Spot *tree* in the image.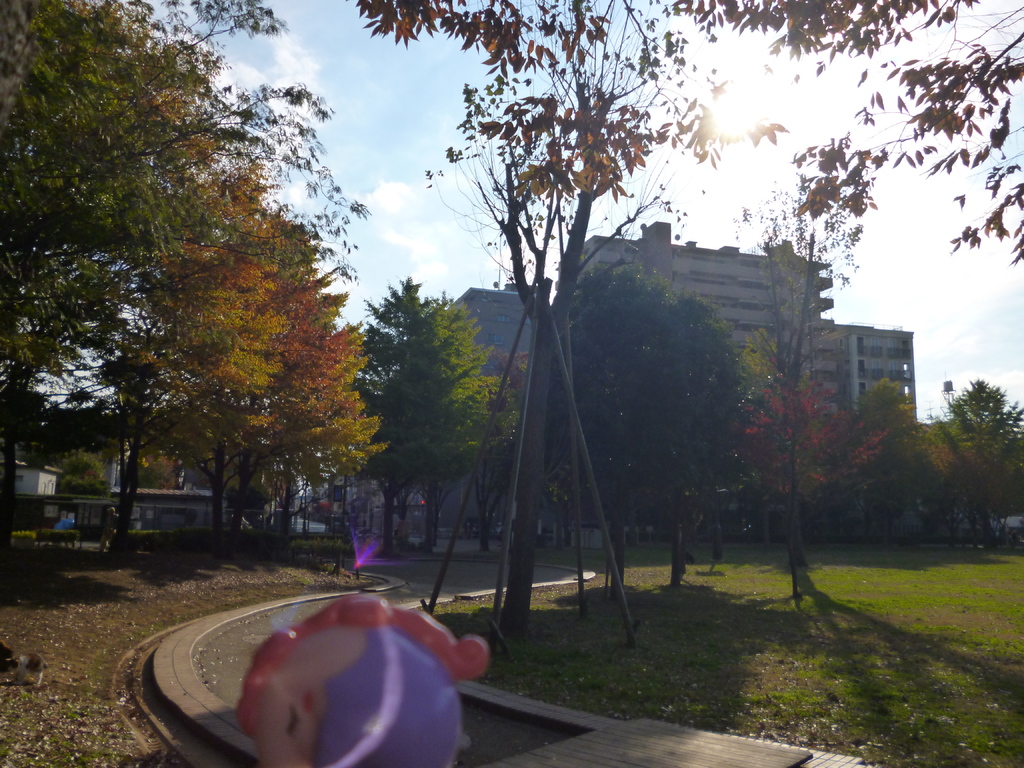
*tree* found at 956:379:1022:487.
